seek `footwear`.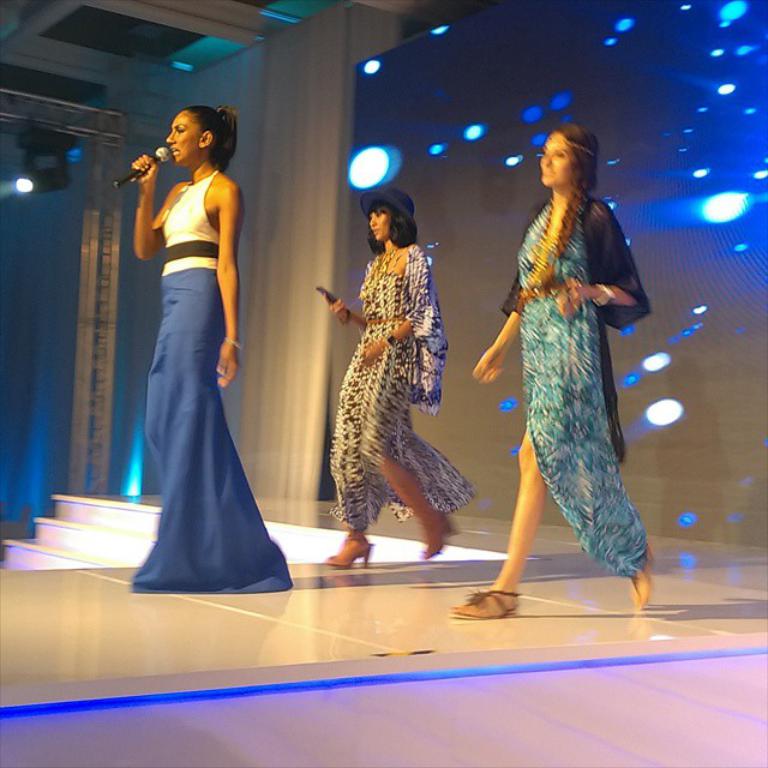
region(419, 518, 460, 564).
